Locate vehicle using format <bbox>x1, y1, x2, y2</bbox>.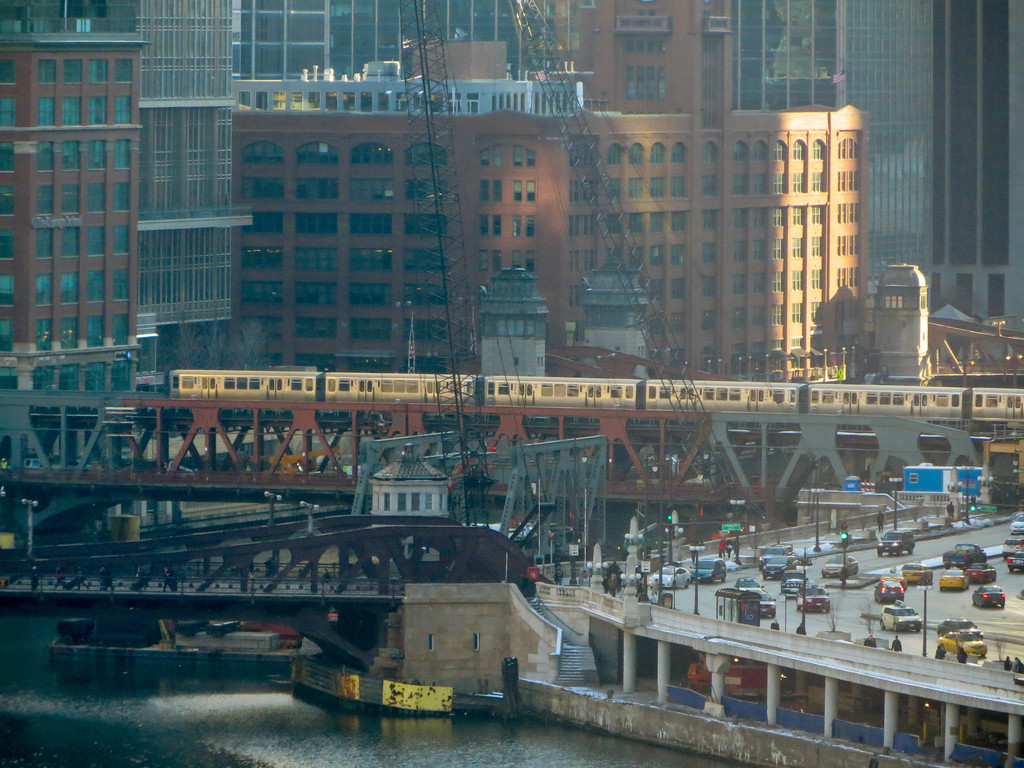
<bbox>781, 572, 808, 600</bbox>.
